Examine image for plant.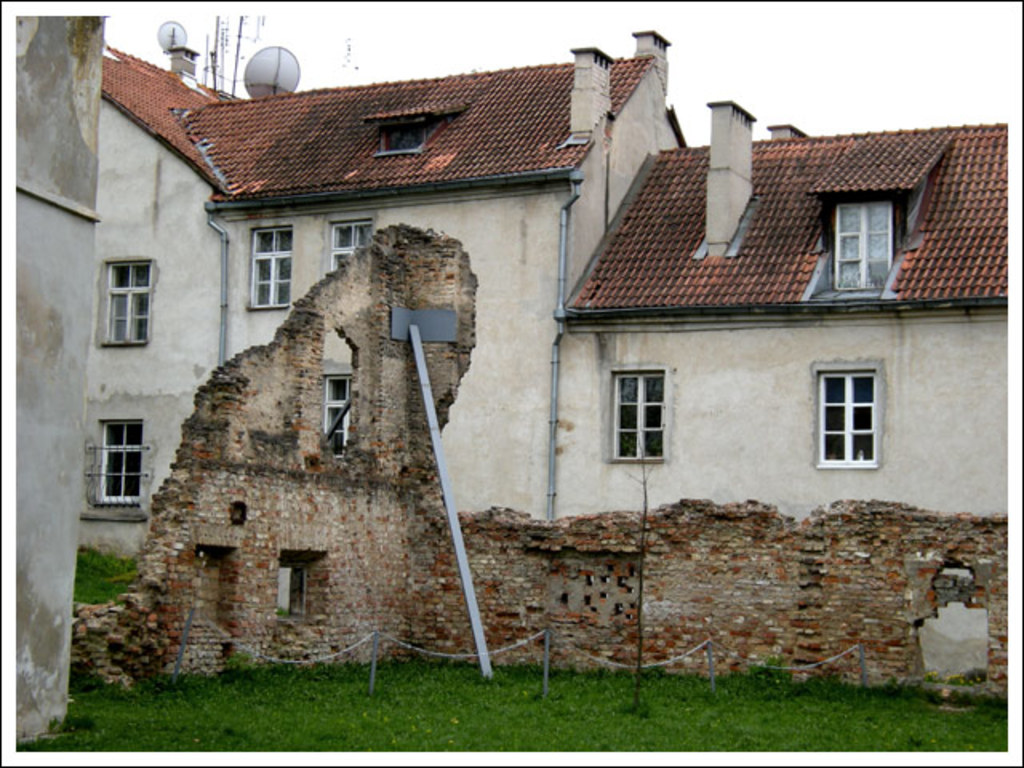
Examination result: BBox(269, 598, 293, 622).
